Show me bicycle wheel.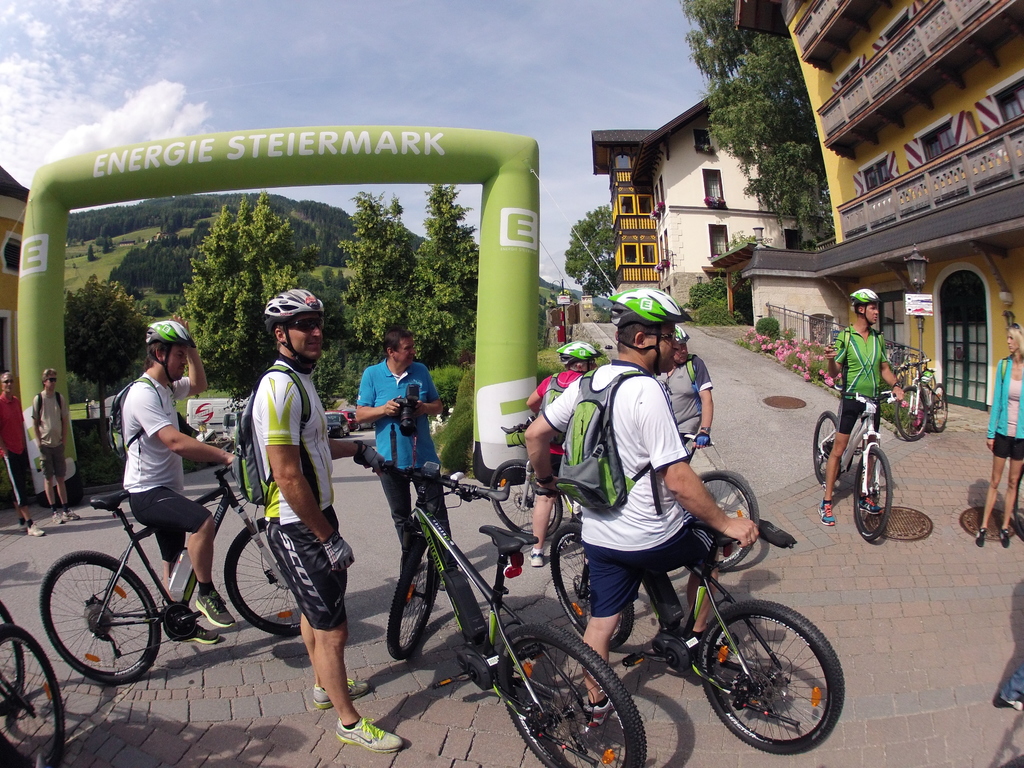
bicycle wheel is here: (0,617,75,765).
